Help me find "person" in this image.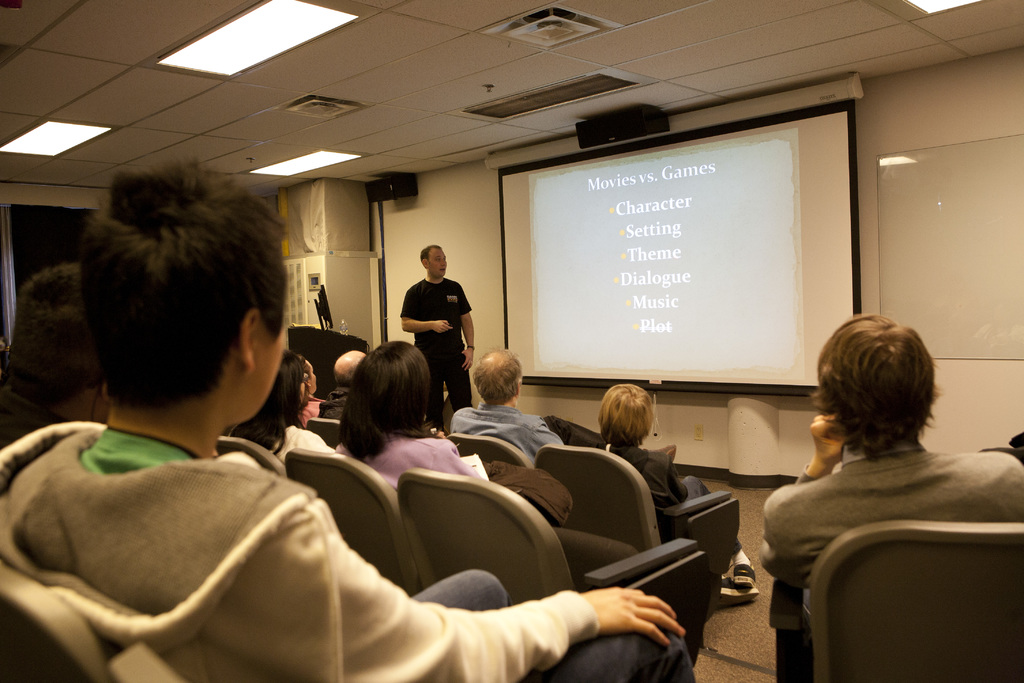
Found it: {"x1": 296, "y1": 356, "x2": 331, "y2": 429}.
